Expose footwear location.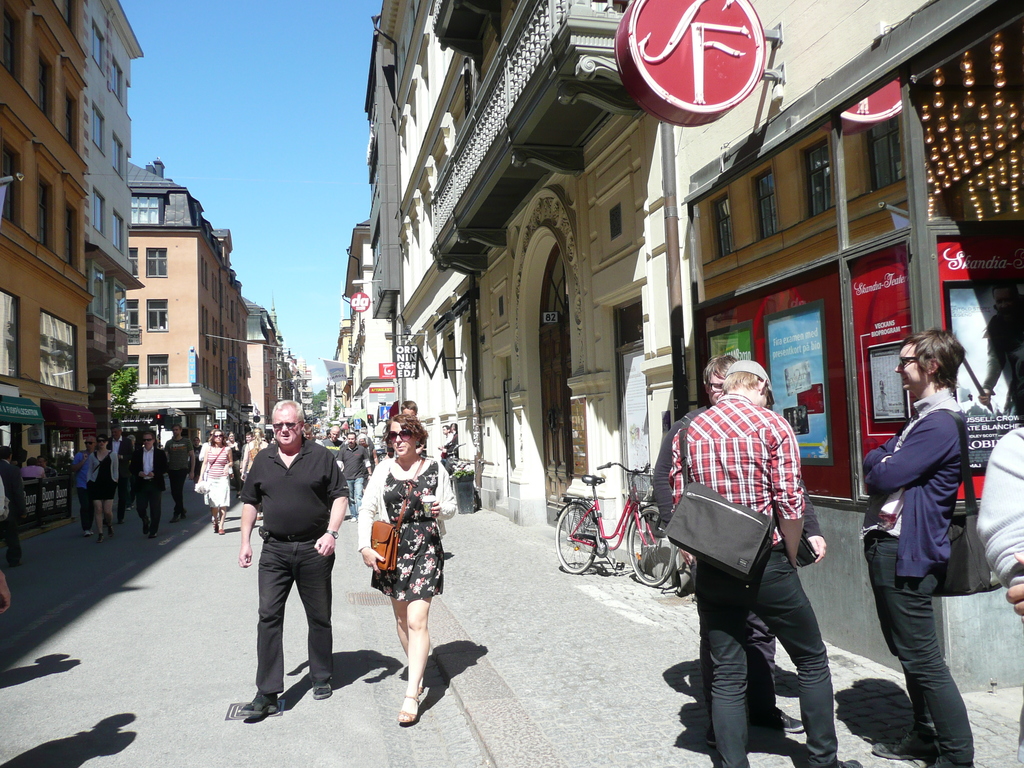
Exposed at locate(349, 516, 356, 526).
